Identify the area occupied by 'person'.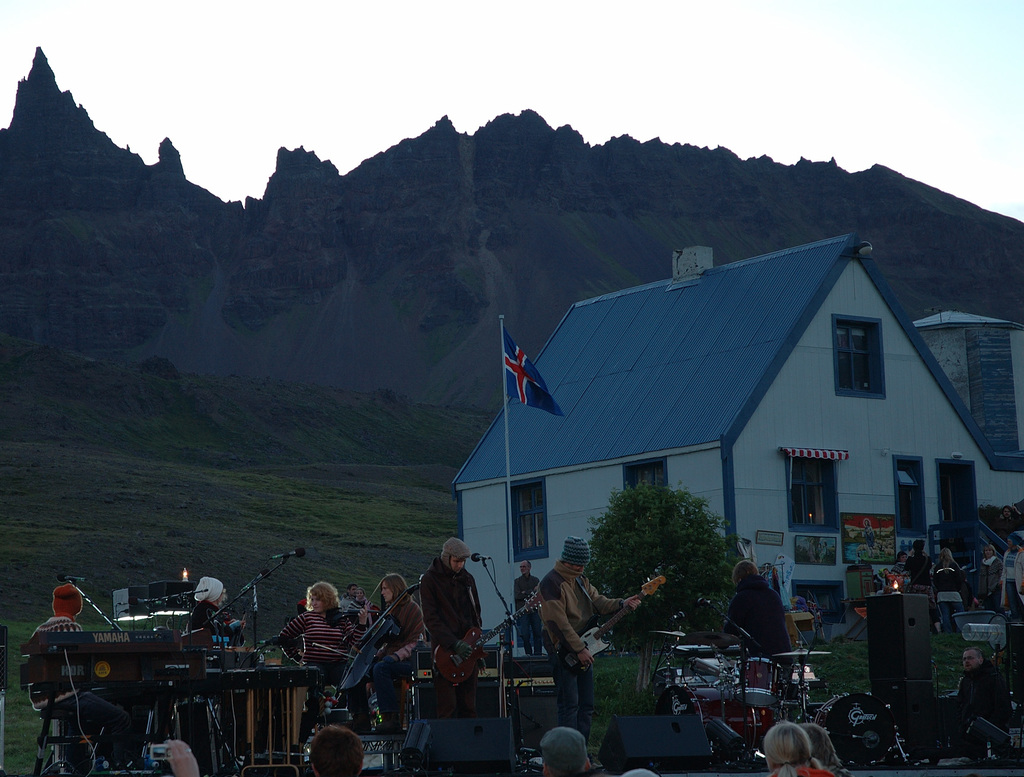
Area: box=[538, 540, 639, 728].
